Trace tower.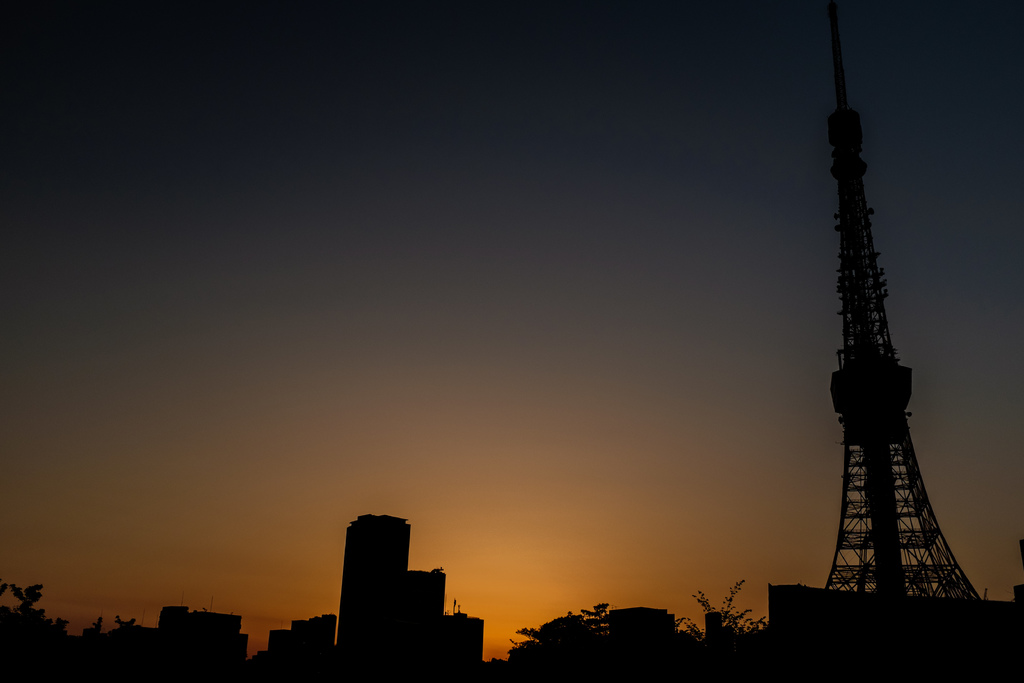
Traced to bbox(163, 599, 254, 682).
